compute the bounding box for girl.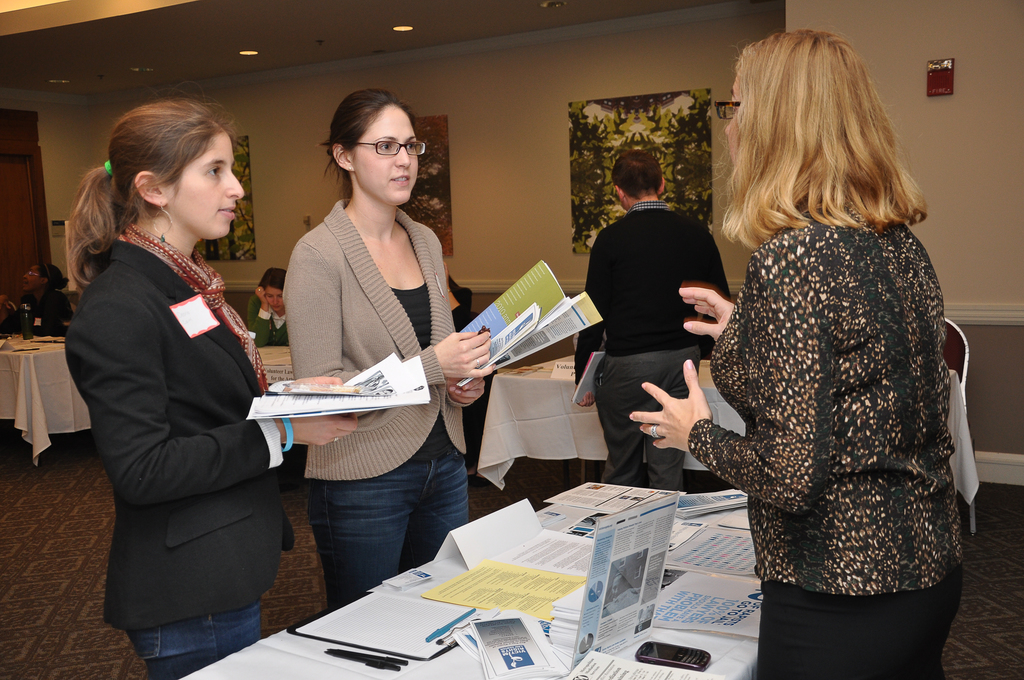
box=[294, 93, 473, 610].
